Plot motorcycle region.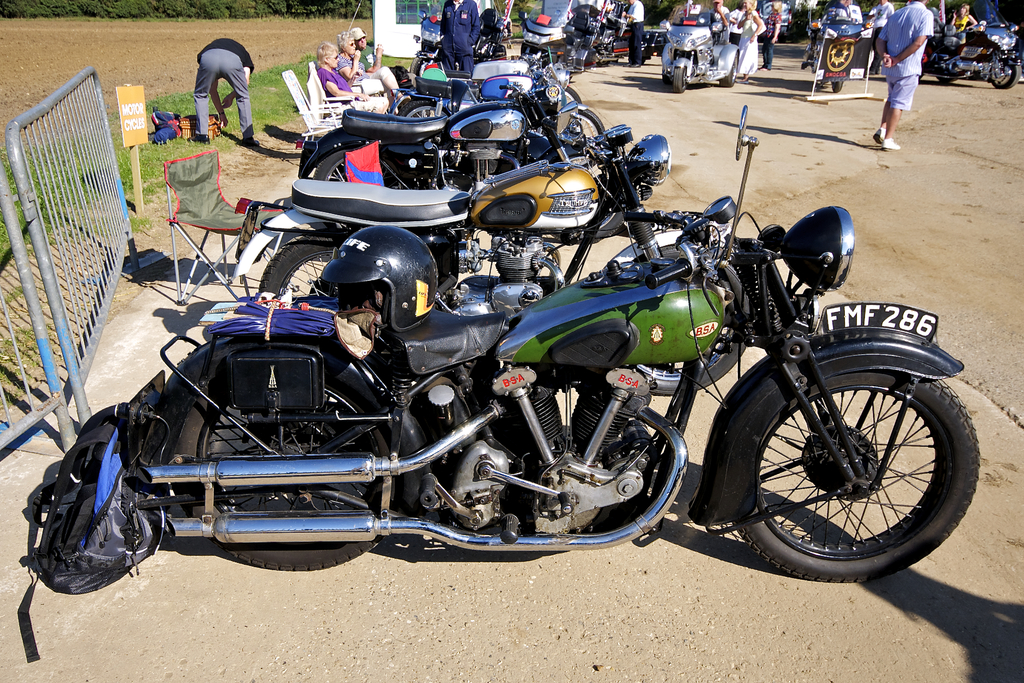
Plotted at locate(232, 123, 751, 399).
